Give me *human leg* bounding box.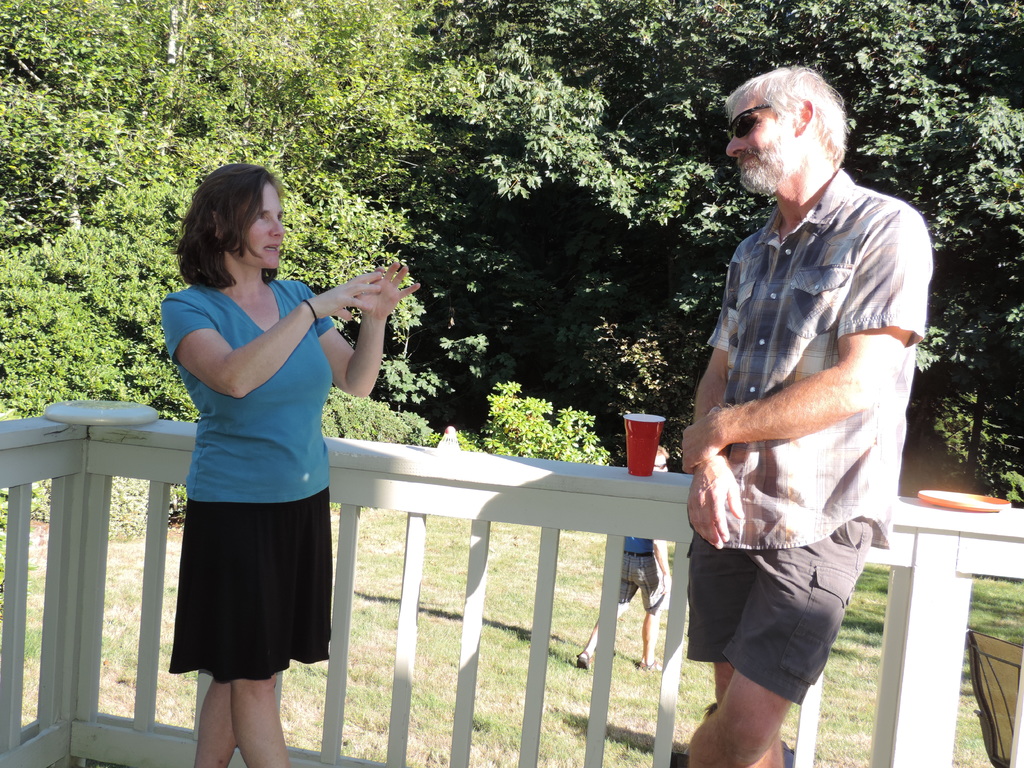
crop(682, 471, 878, 767).
